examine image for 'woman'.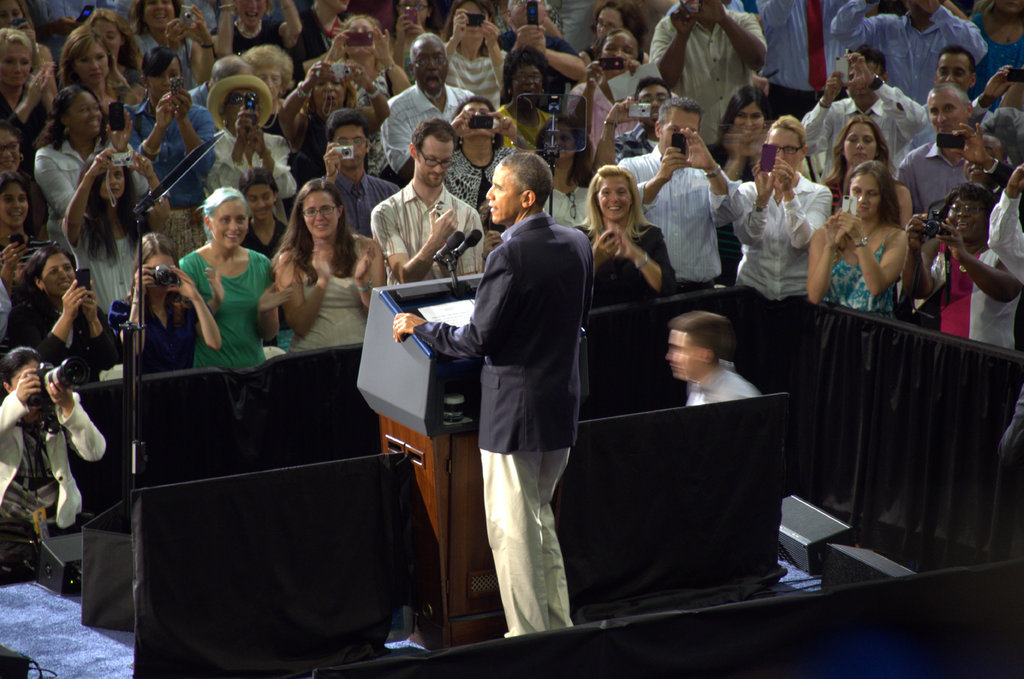
Examination result: 729,112,833,304.
